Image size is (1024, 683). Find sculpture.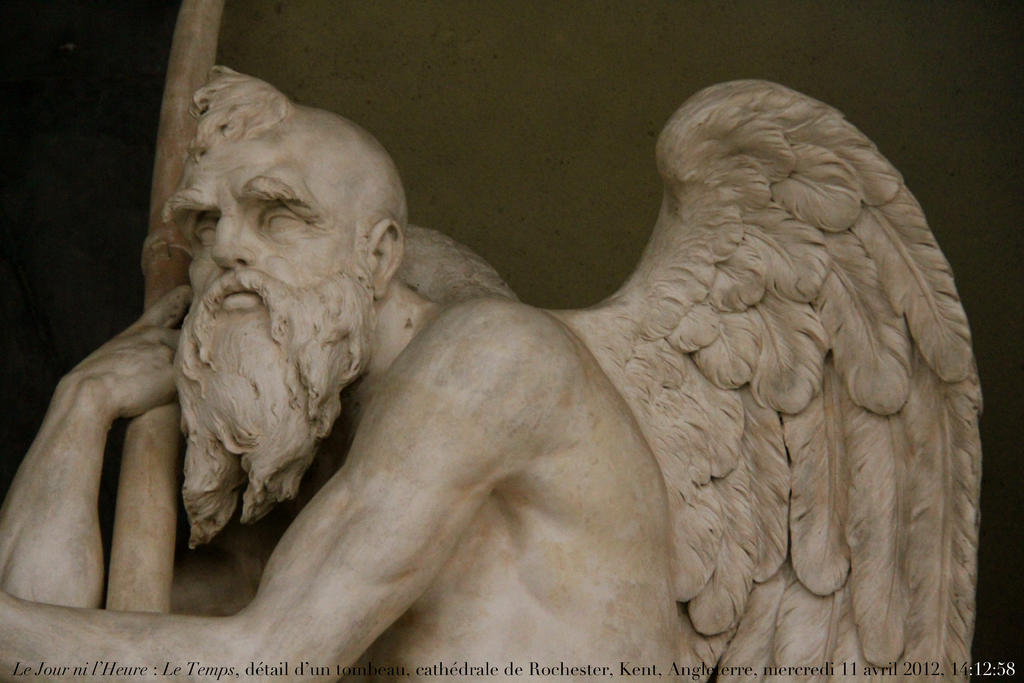
0:0:990:682.
